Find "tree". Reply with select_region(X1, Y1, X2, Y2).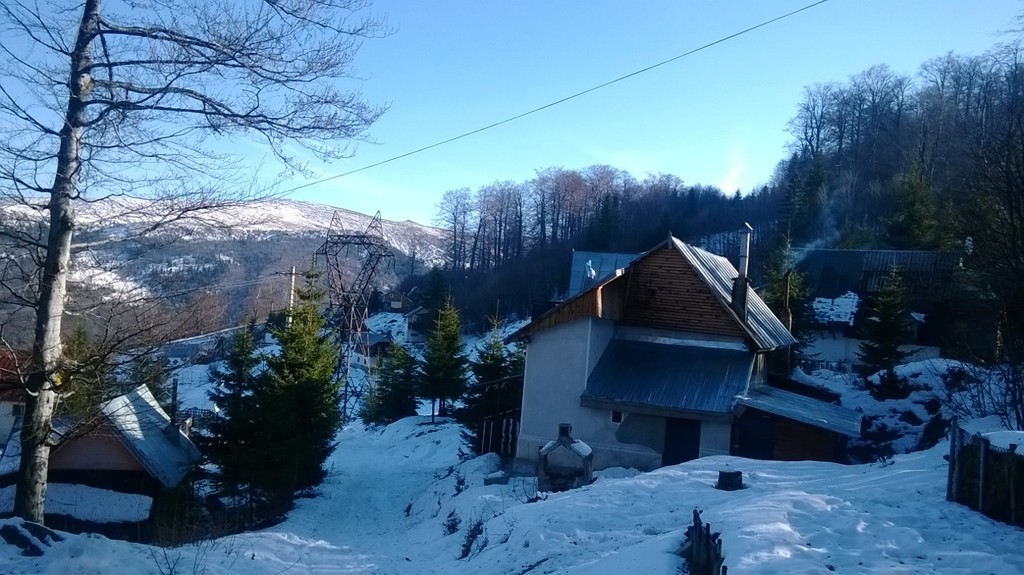
select_region(365, 338, 418, 423).
